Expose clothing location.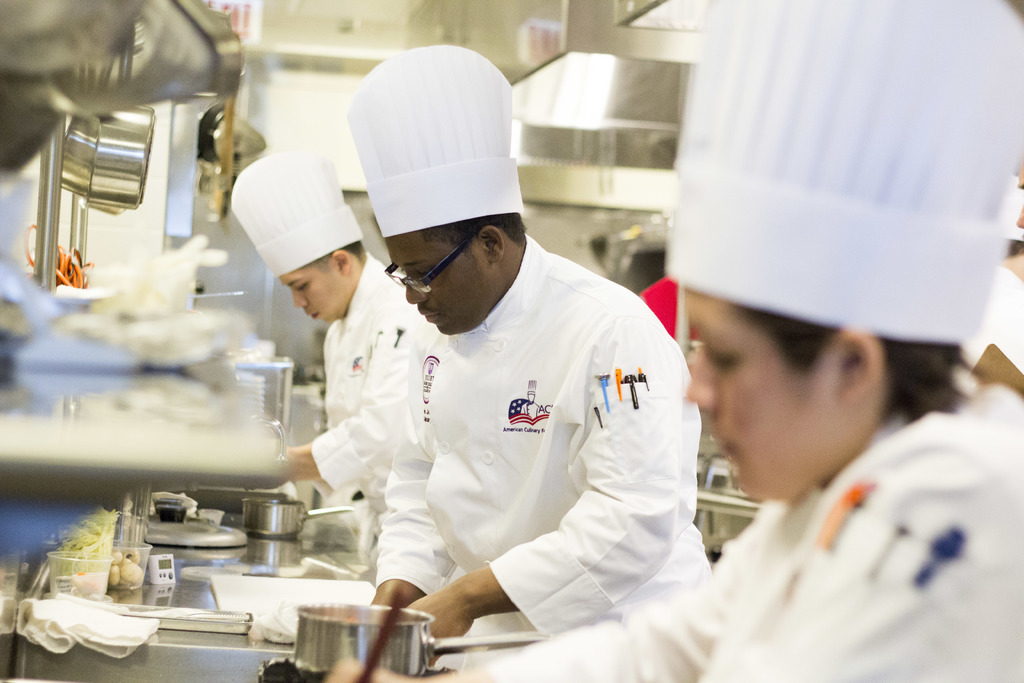
Exposed at box(369, 235, 712, 664).
